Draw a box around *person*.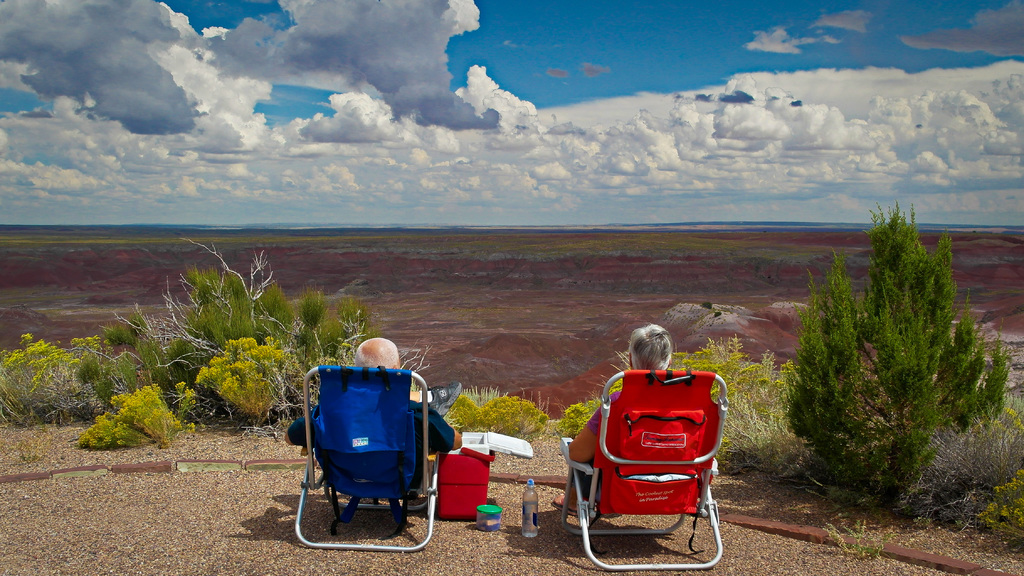
{"left": 284, "top": 333, "right": 461, "bottom": 503}.
